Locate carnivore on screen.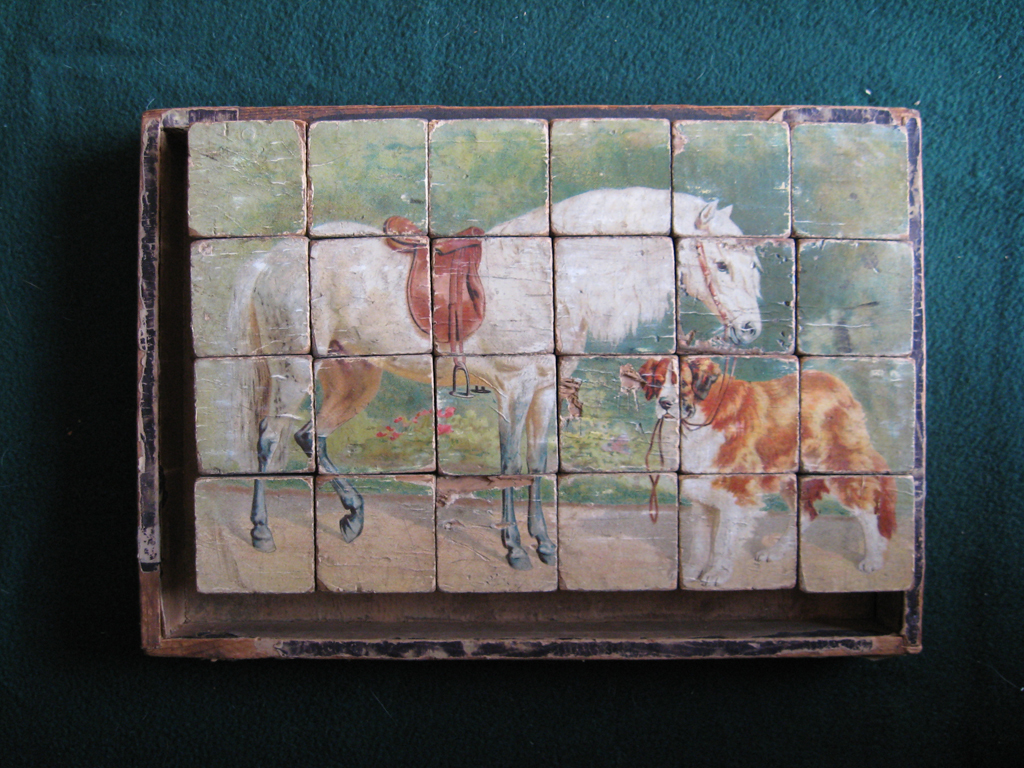
On screen at x1=638, y1=340, x2=885, y2=553.
